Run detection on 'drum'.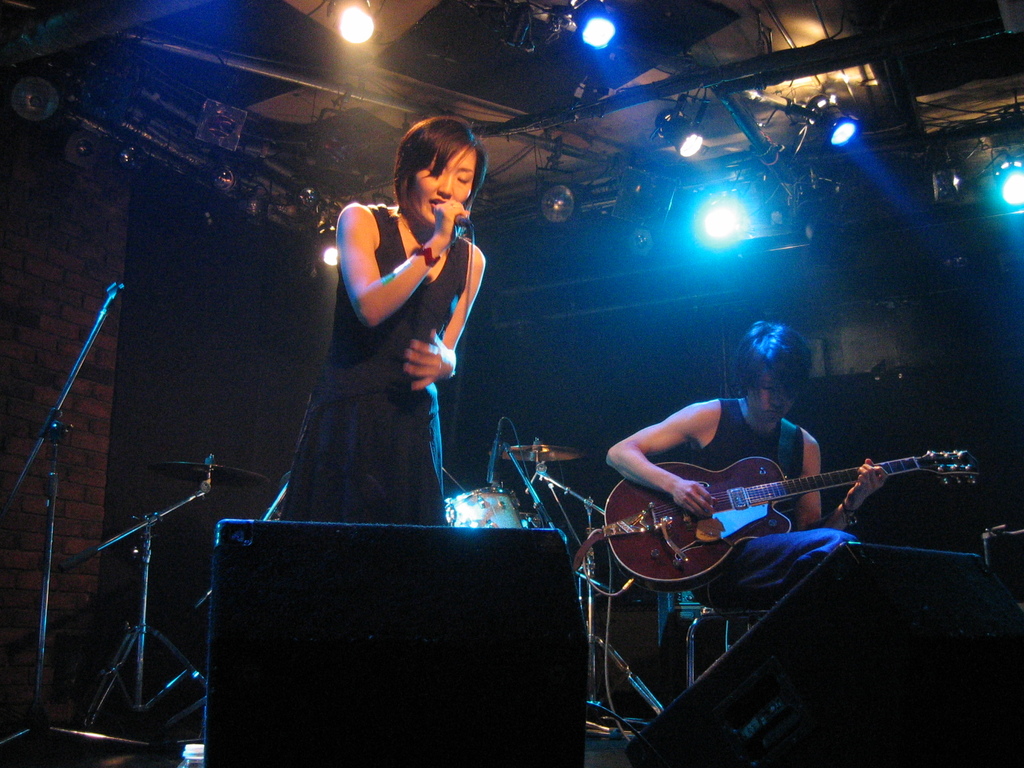
Result: 440 483 522 527.
